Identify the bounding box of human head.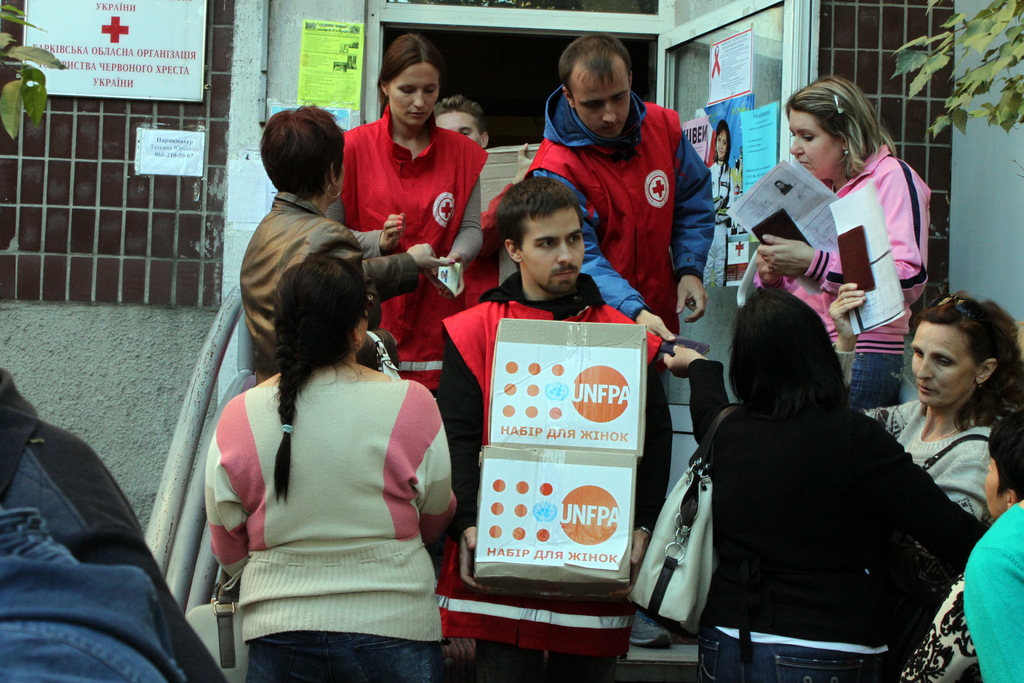
locate(789, 75, 860, 181).
